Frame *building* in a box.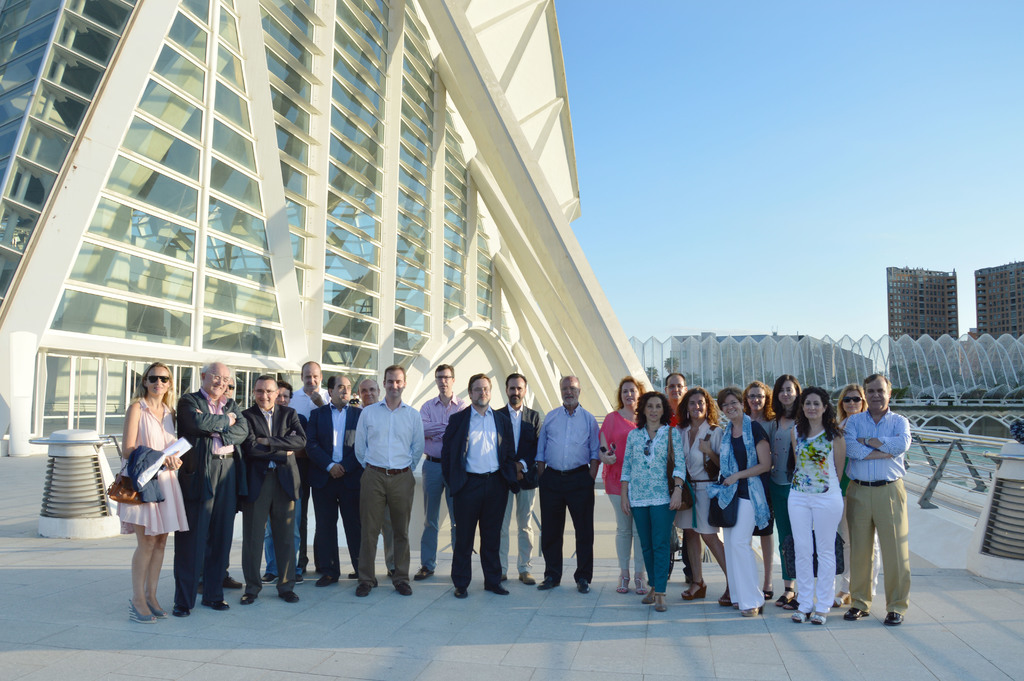
rect(879, 263, 957, 368).
